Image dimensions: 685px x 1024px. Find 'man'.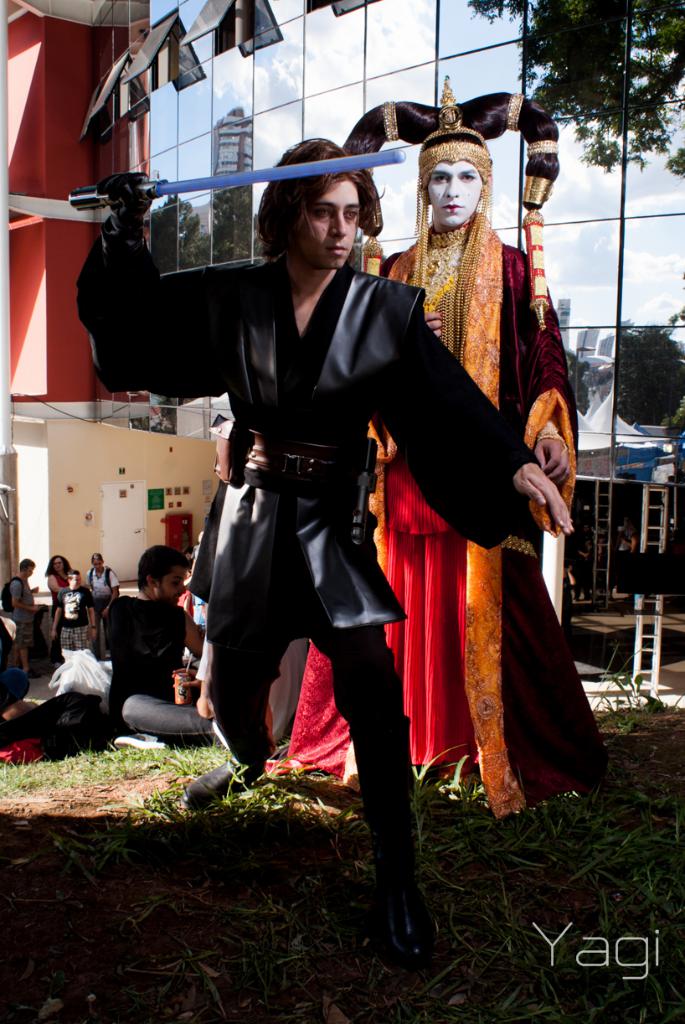
bbox=[285, 75, 585, 820].
